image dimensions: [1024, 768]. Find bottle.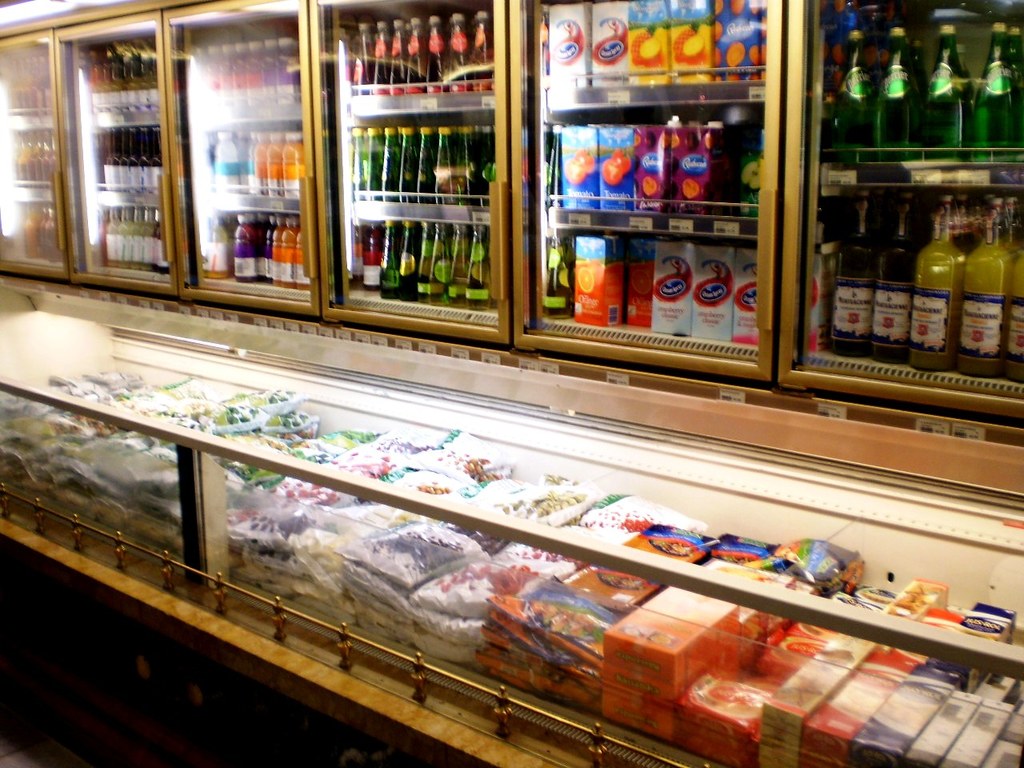
(417,226,430,302).
